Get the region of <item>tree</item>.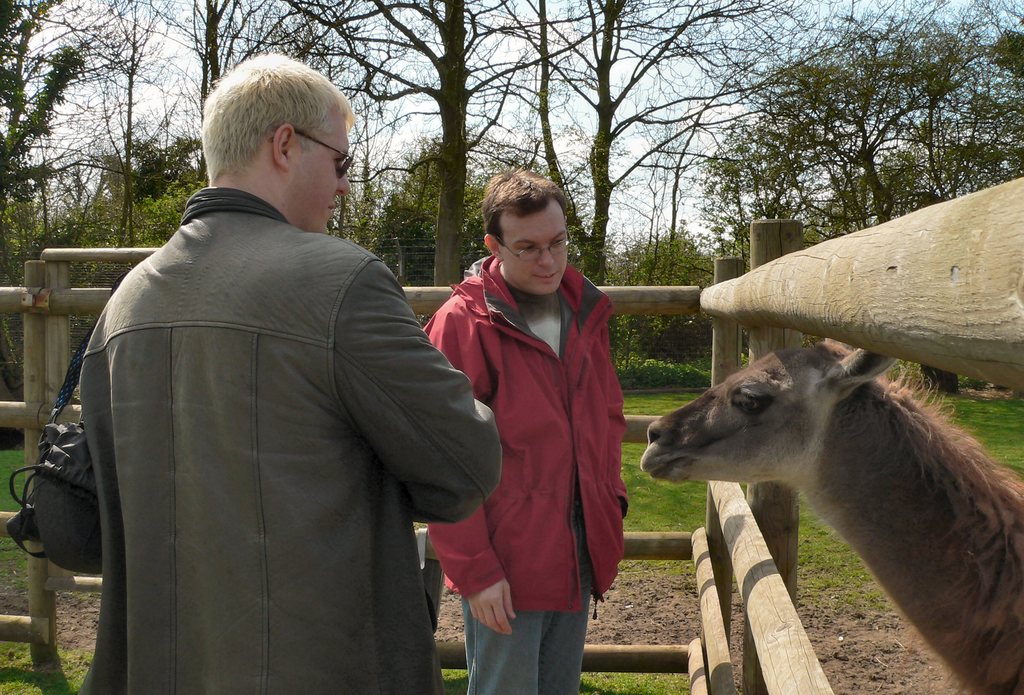
bbox=[454, 138, 593, 284].
